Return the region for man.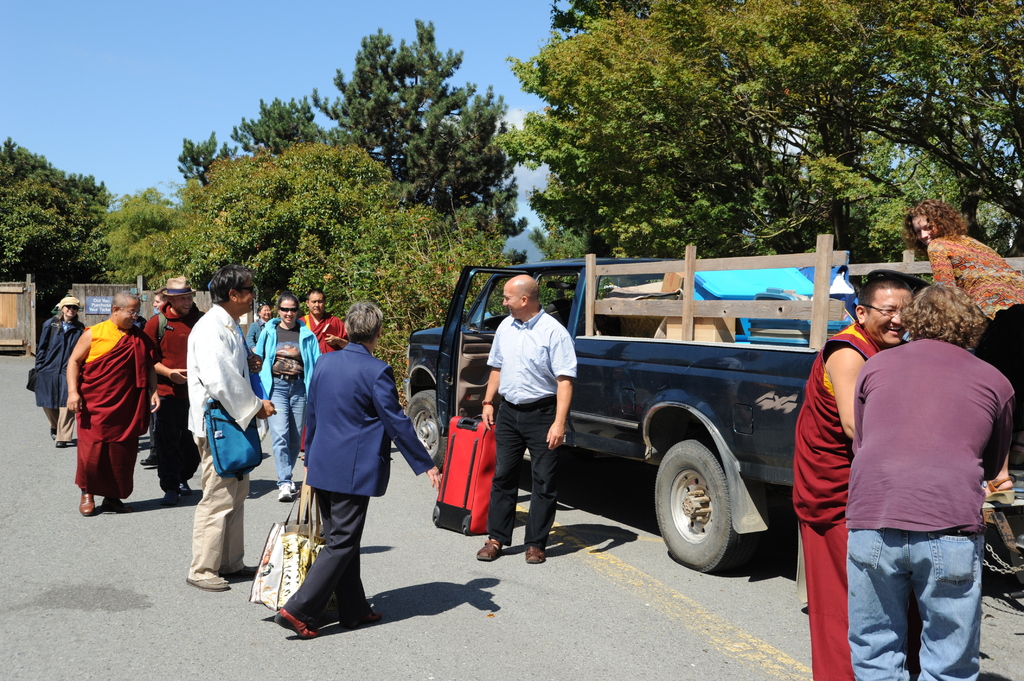
{"left": 140, "top": 275, "right": 204, "bottom": 505}.
